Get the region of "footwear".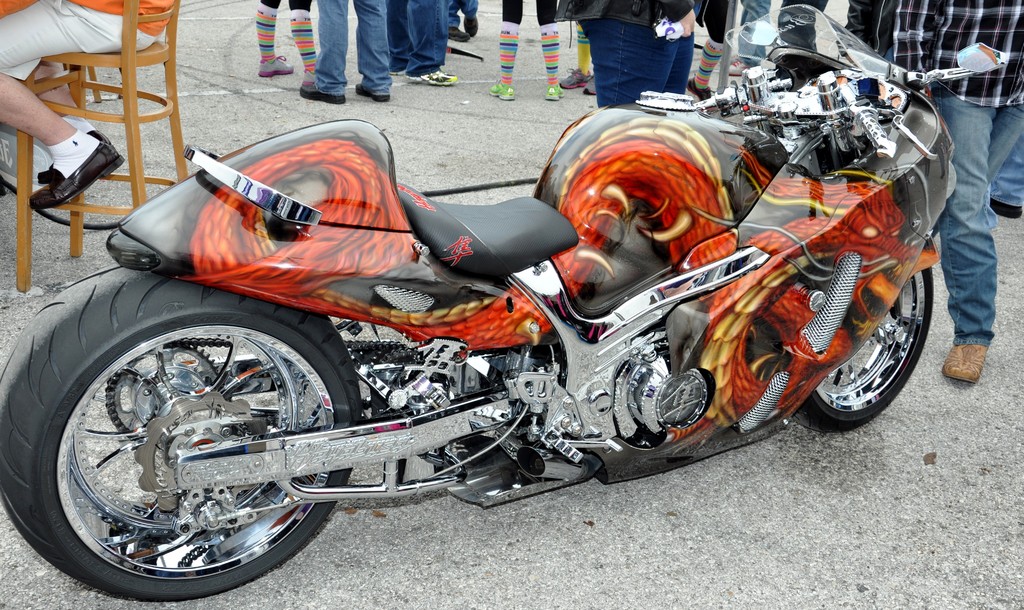
{"x1": 37, "y1": 126, "x2": 104, "y2": 185}.
